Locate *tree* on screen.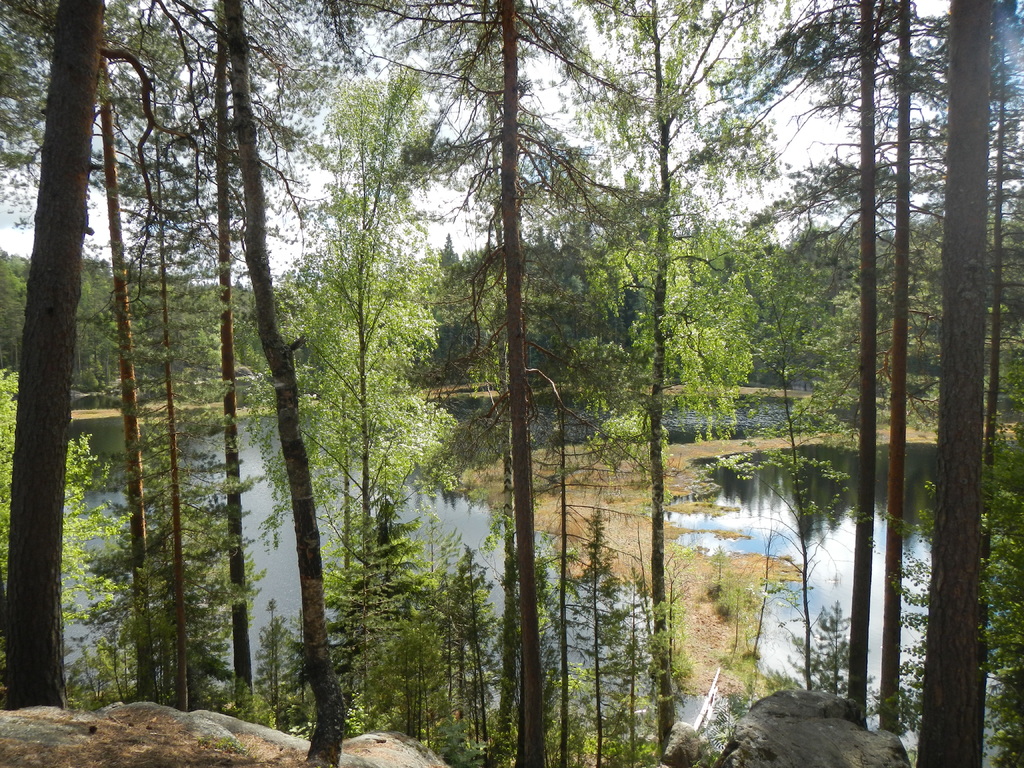
On screen at <bbox>884, 0, 1022, 767</bbox>.
